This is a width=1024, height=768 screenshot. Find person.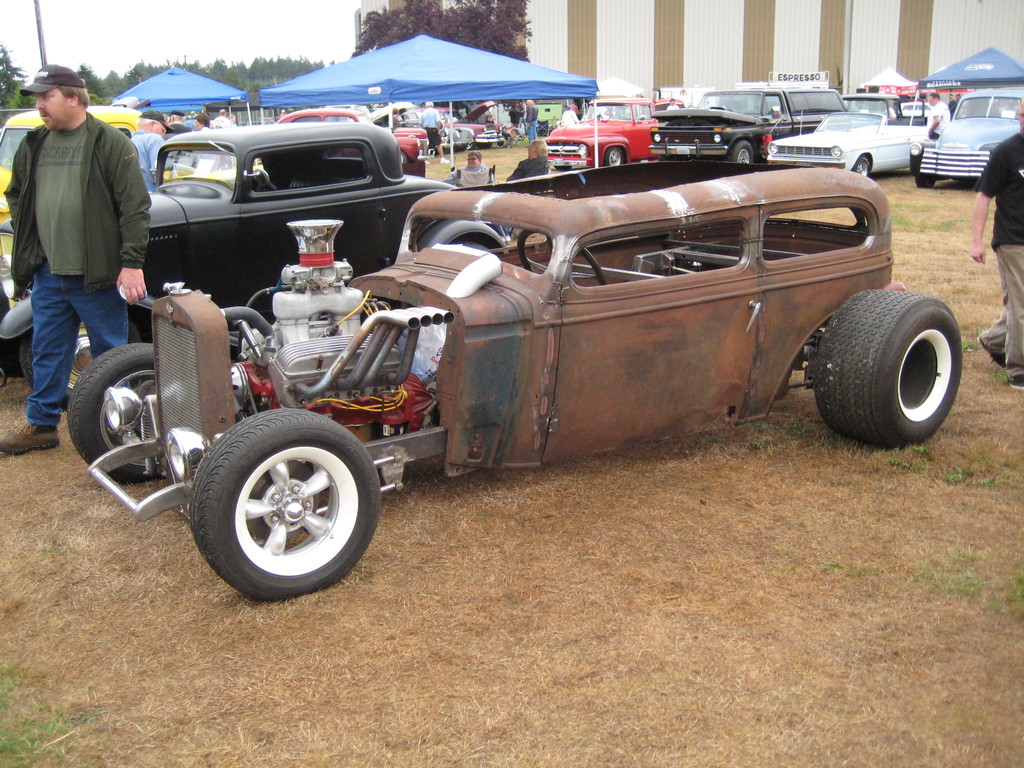
Bounding box: [x1=216, y1=108, x2=229, y2=137].
